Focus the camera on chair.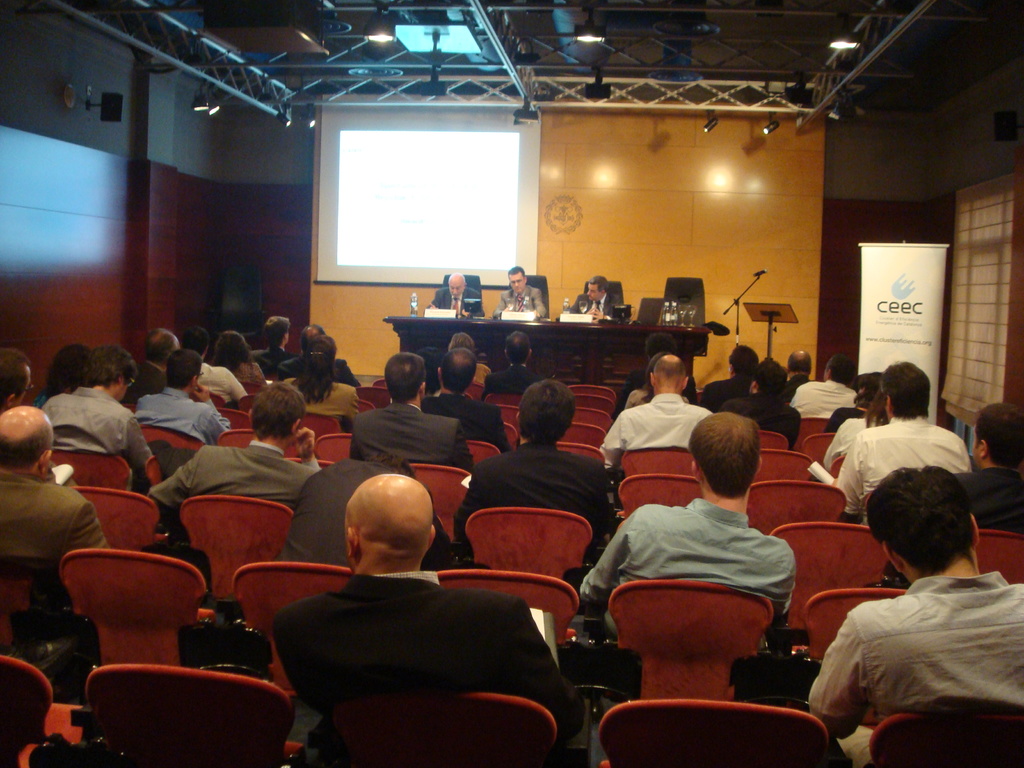
Focus region: {"x1": 863, "y1": 712, "x2": 1023, "y2": 767}.
